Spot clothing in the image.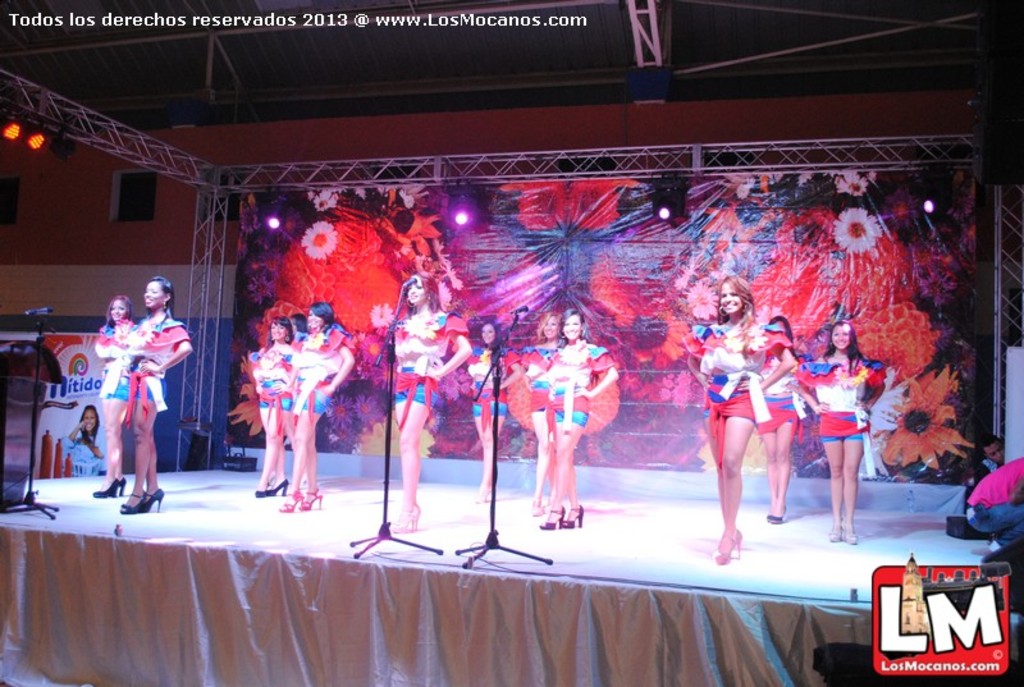
clothing found at 680 320 794 462.
